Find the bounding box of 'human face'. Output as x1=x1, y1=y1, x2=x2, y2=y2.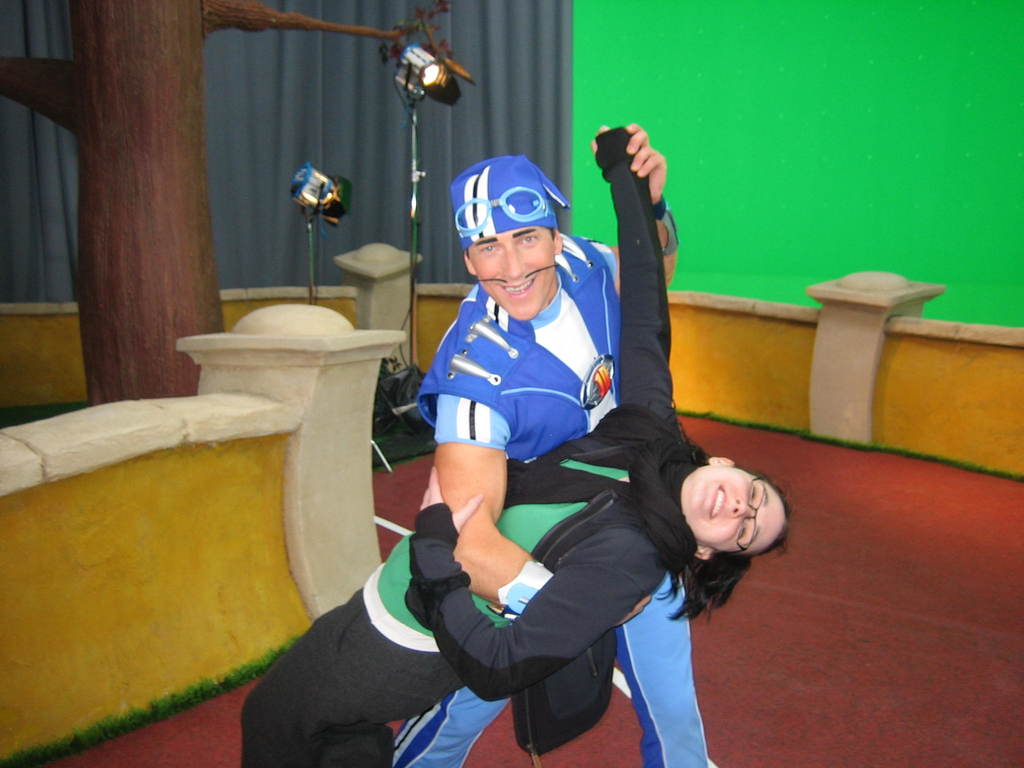
x1=472, y1=229, x2=557, y2=323.
